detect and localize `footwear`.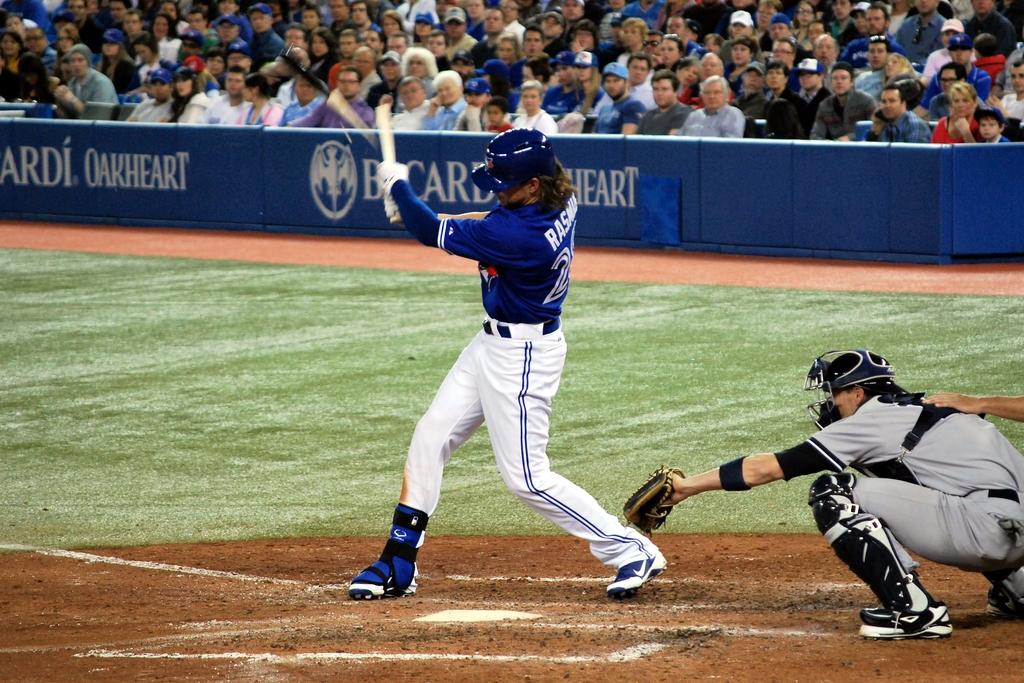
Localized at (858, 604, 955, 647).
